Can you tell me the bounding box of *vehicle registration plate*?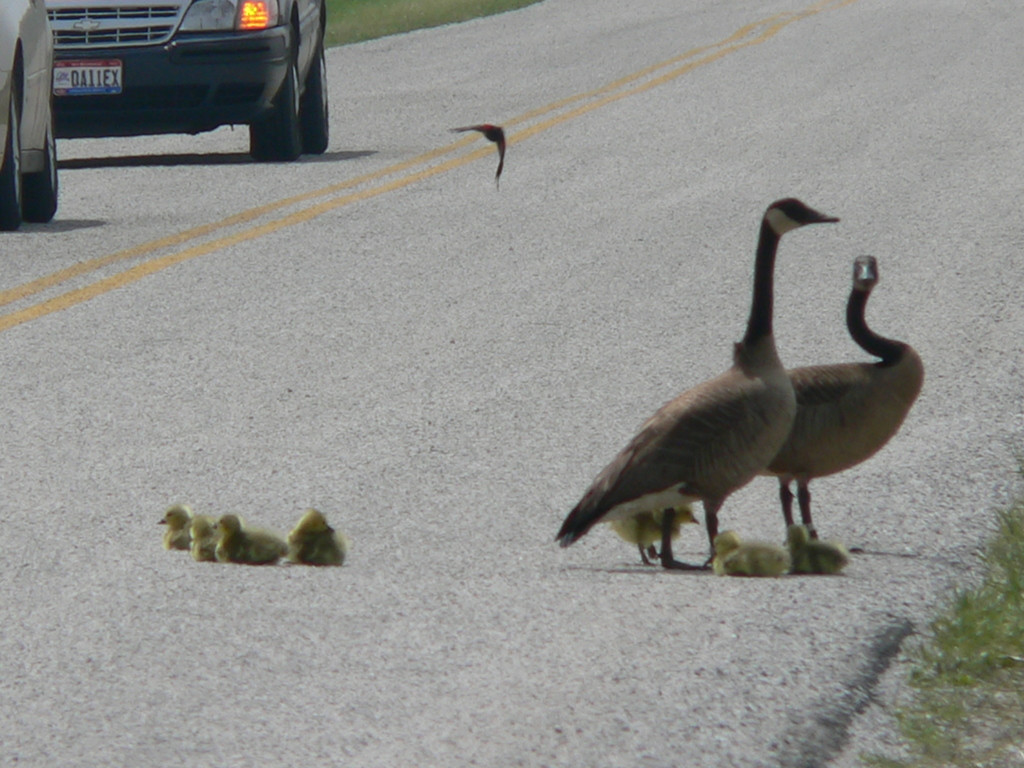
46:54:120:97.
